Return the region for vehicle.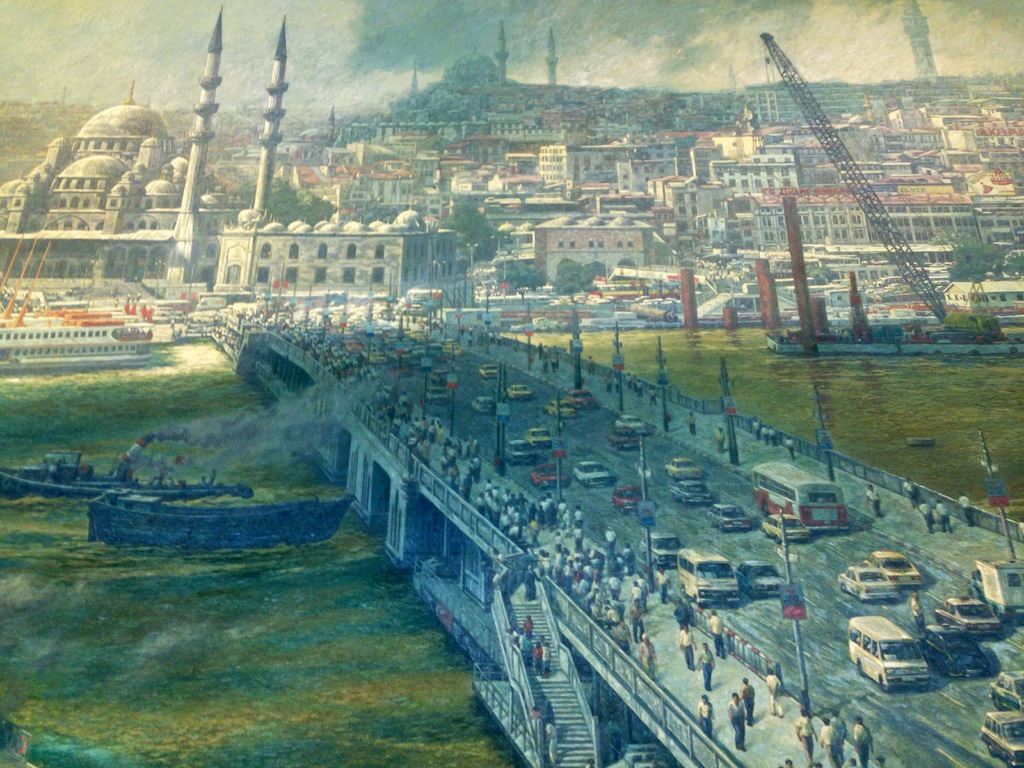
{"x1": 970, "y1": 549, "x2": 1023, "y2": 620}.
